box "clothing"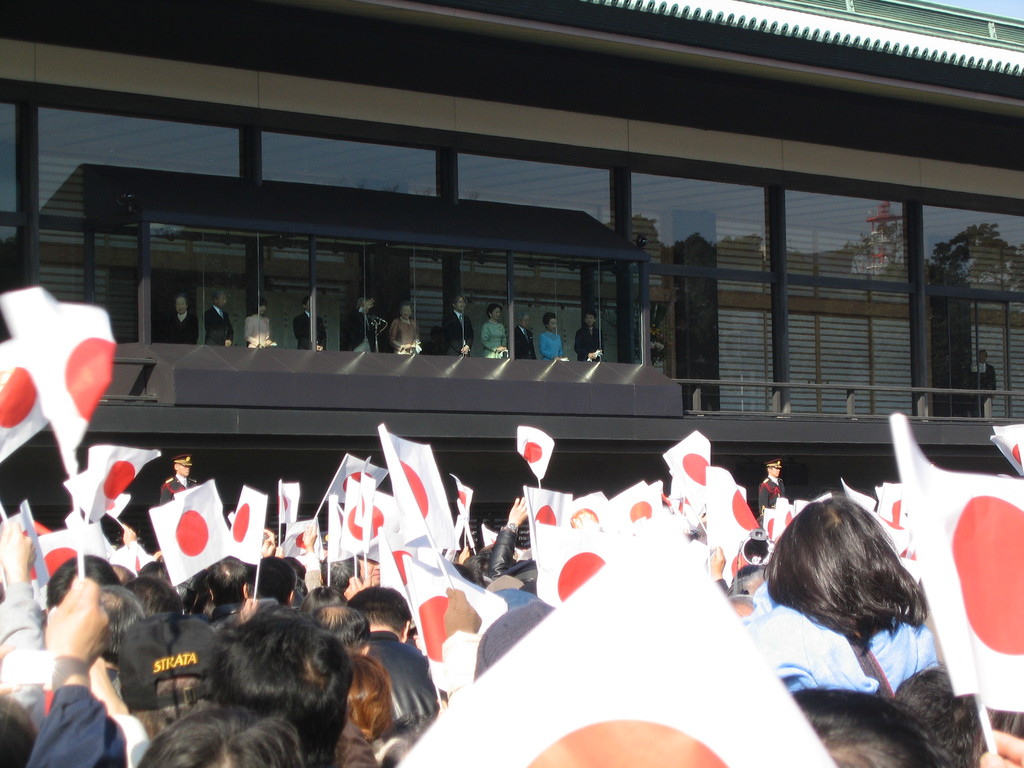
bbox(348, 311, 380, 353)
